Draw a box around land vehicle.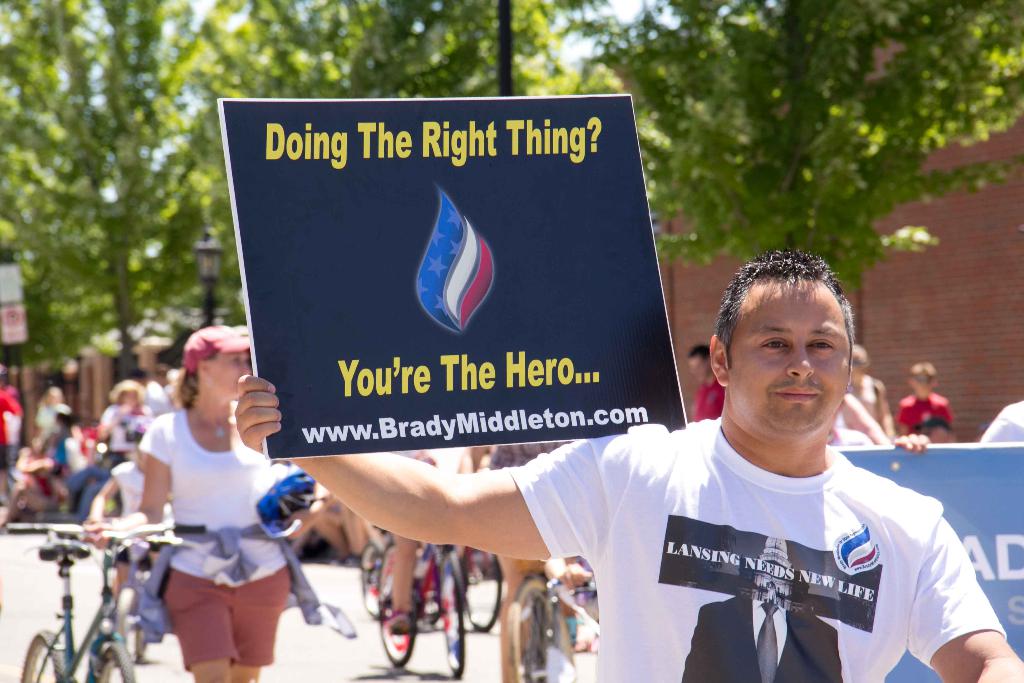
detection(3, 504, 174, 682).
